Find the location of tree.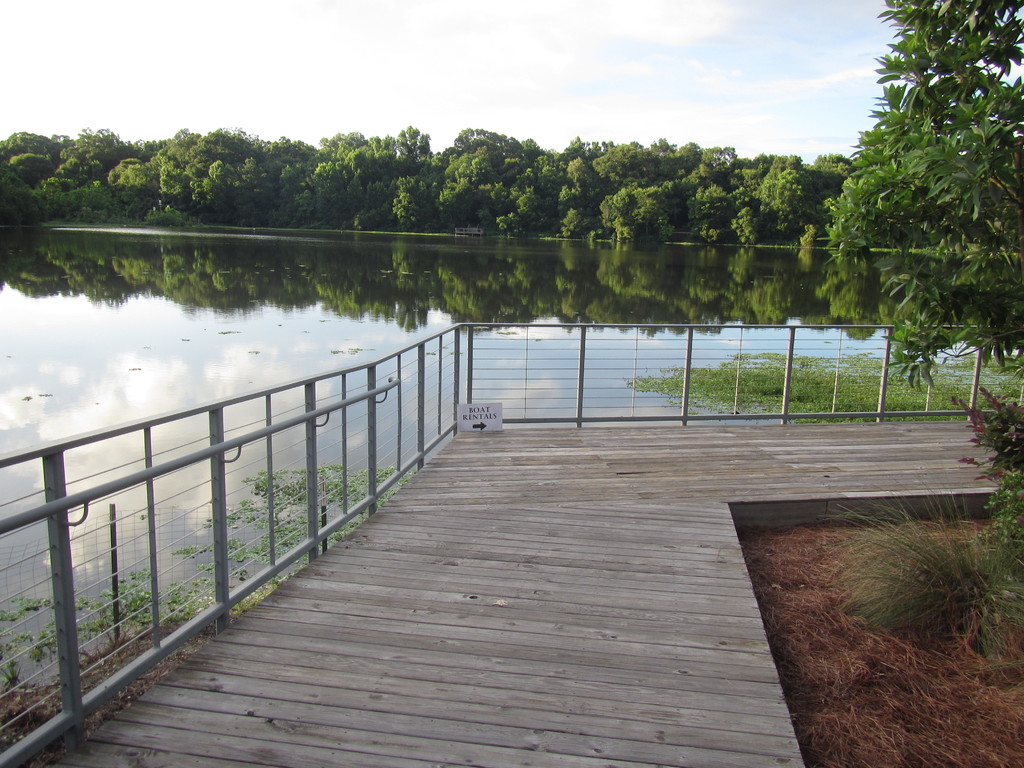
Location: 590/186/637/239.
